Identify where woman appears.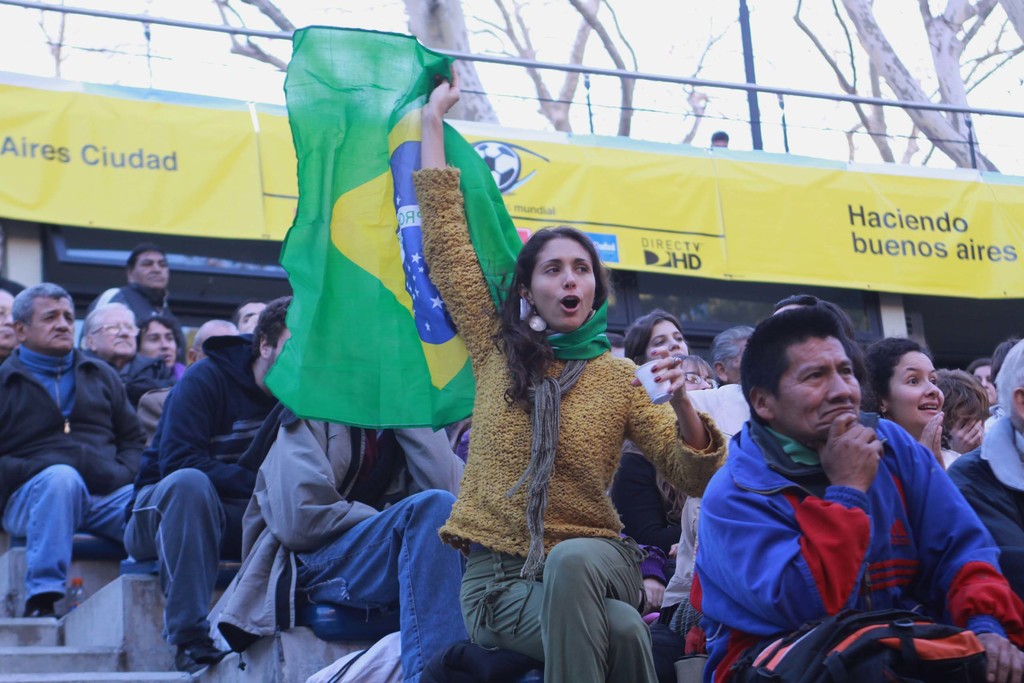
Appears at 859, 335, 961, 486.
